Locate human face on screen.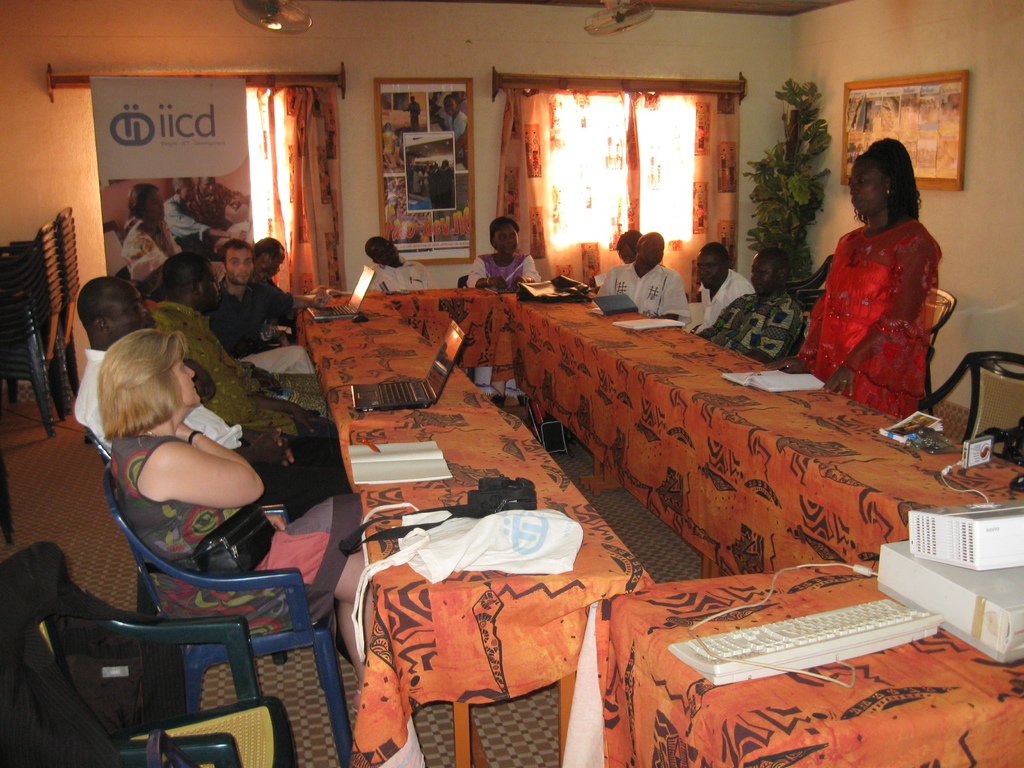
On screen at 227/252/255/278.
